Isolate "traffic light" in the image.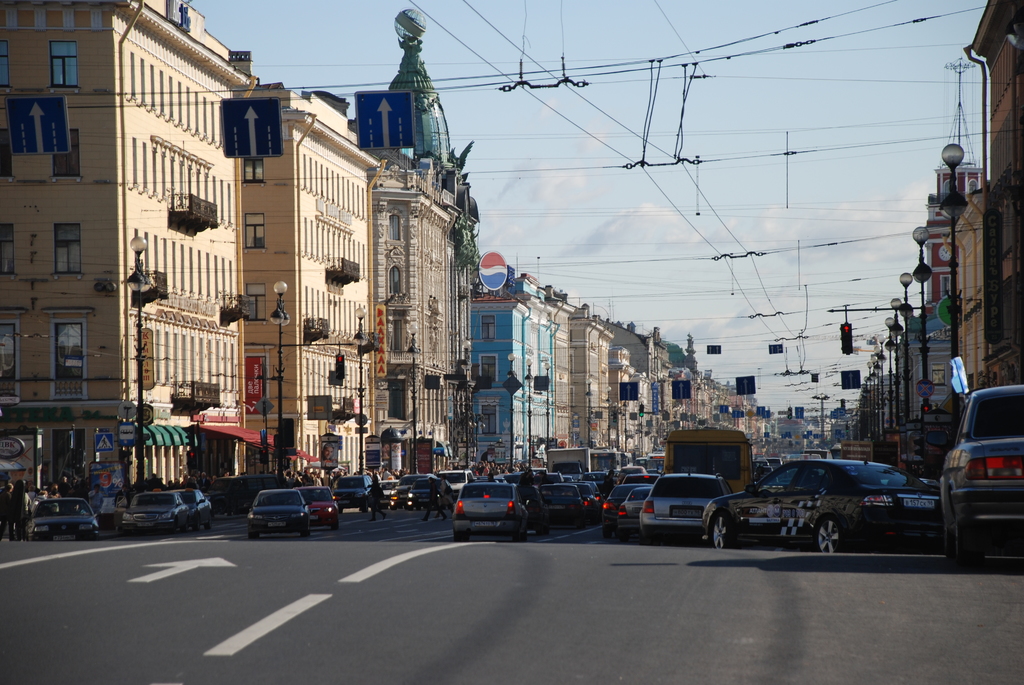
Isolated region: [335, 345, 345, 381].
